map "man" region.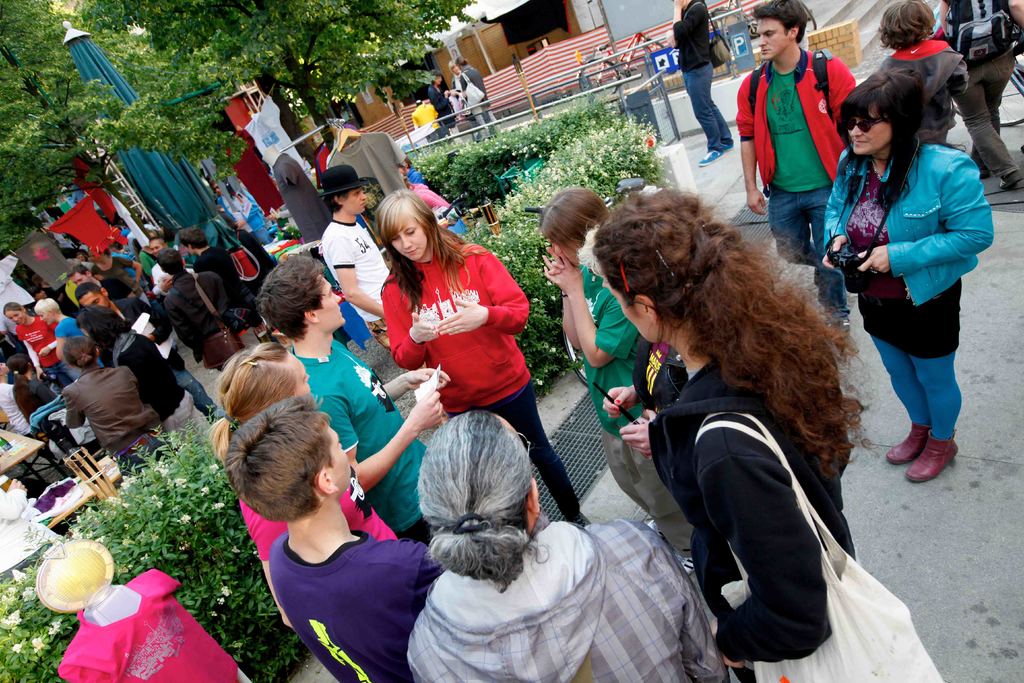
Mapped to [257, 253, 452, 544].
